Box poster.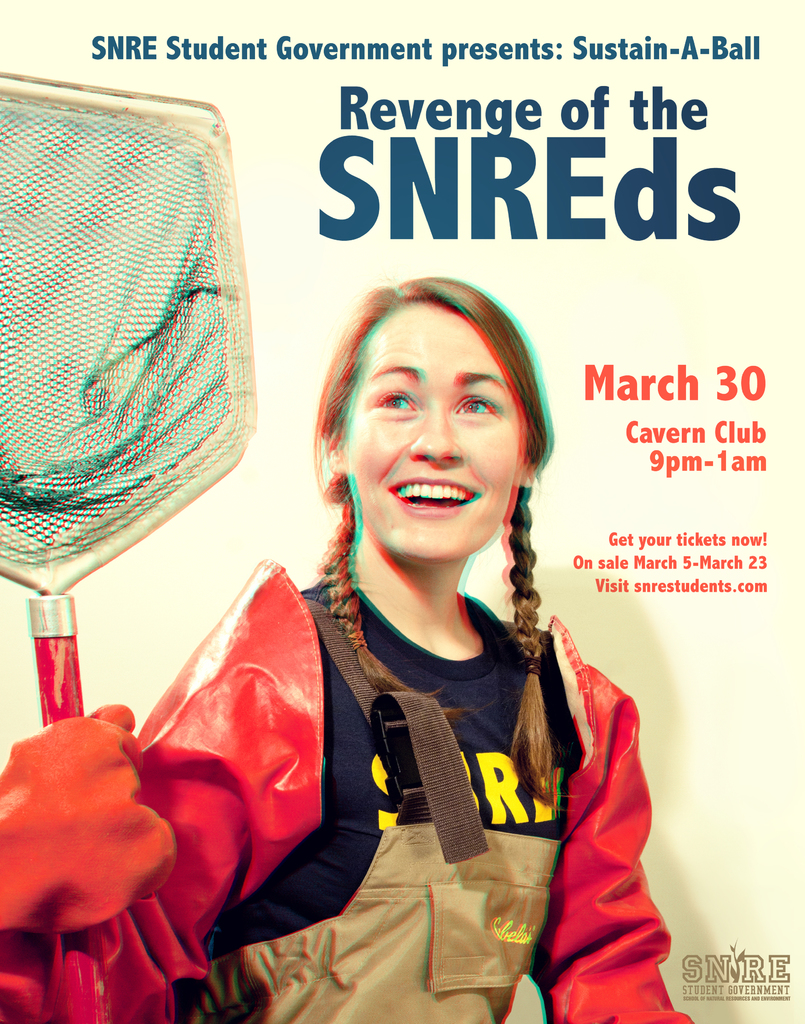
select_region(0, 0, 804, 1023).
